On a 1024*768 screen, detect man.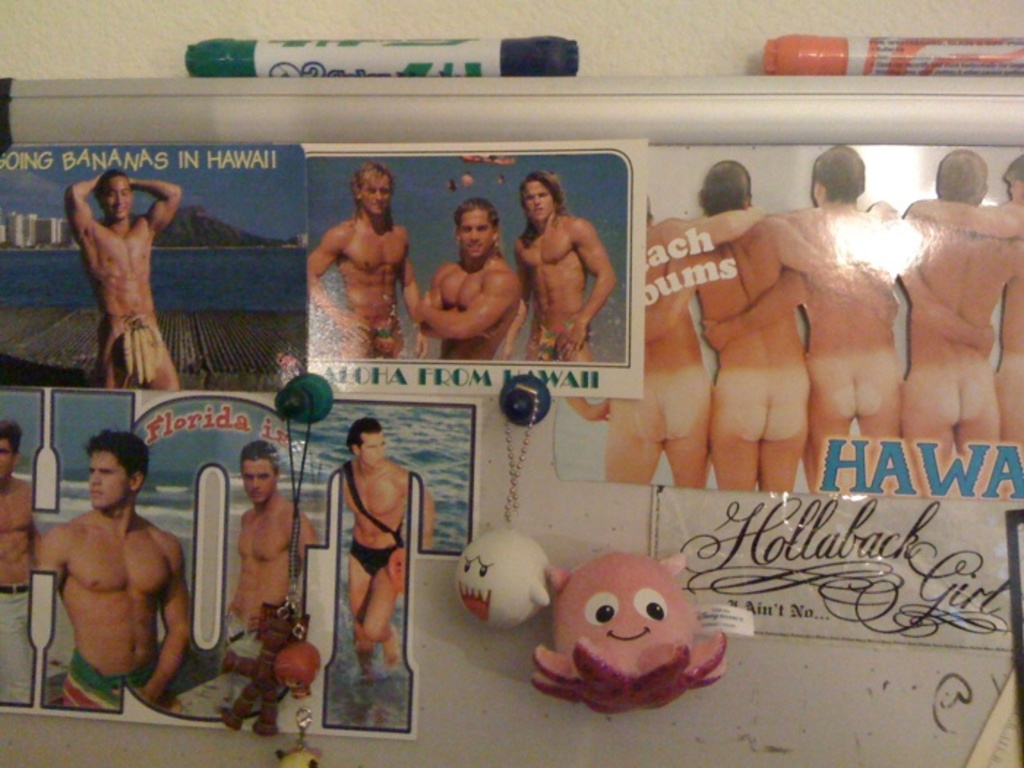
{"x1": 417, "y1": 199, "x2": 518, "y2": 360}.
